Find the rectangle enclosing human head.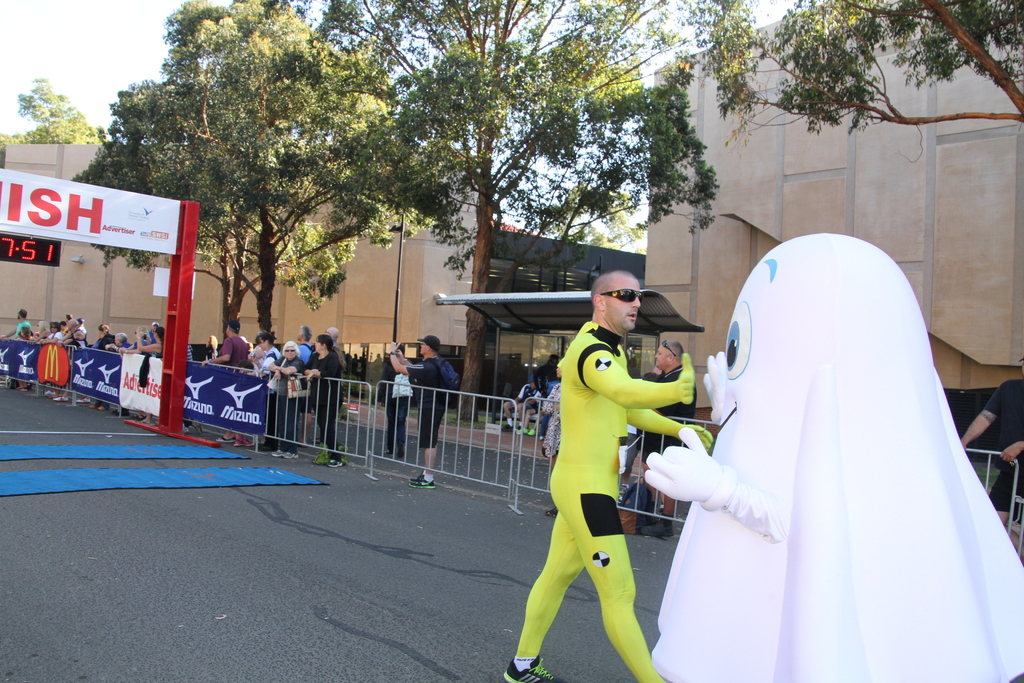
region(37, 318, 49, 333).
